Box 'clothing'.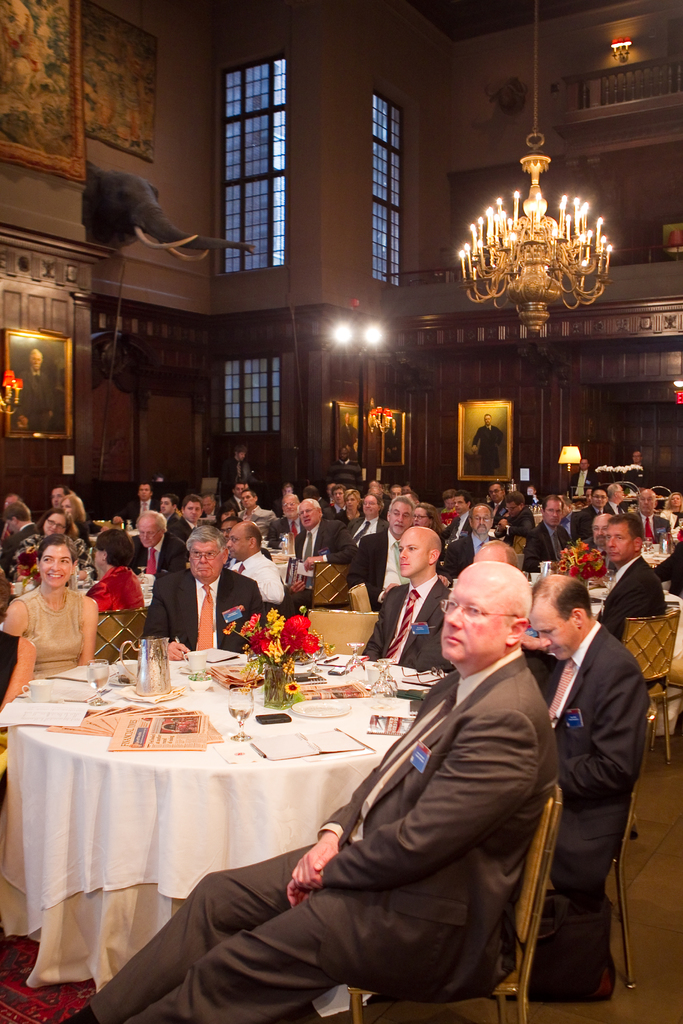
region(234, 549, 293, 604).
